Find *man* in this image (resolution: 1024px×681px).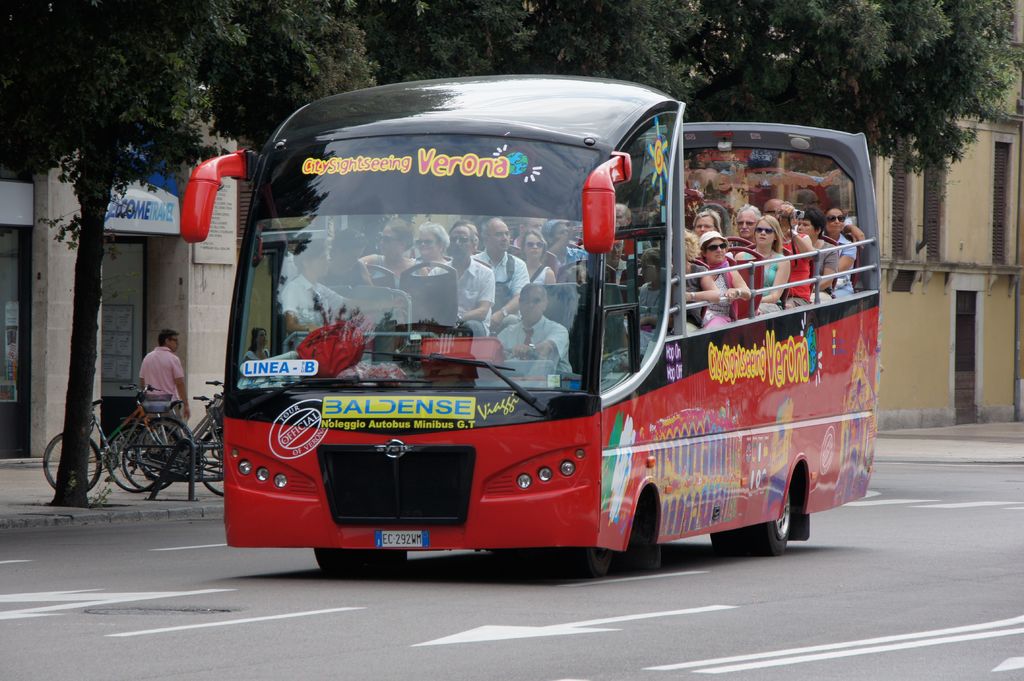
515, 216, 546, 250.
